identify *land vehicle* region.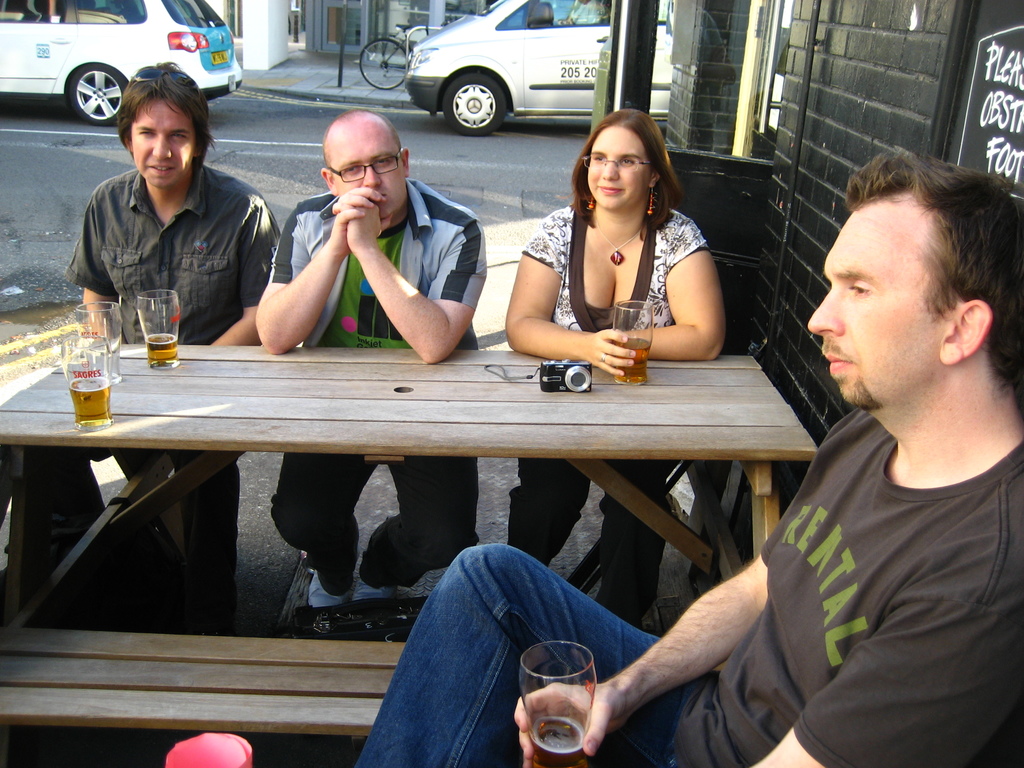
Region: 0,0,246,124.
